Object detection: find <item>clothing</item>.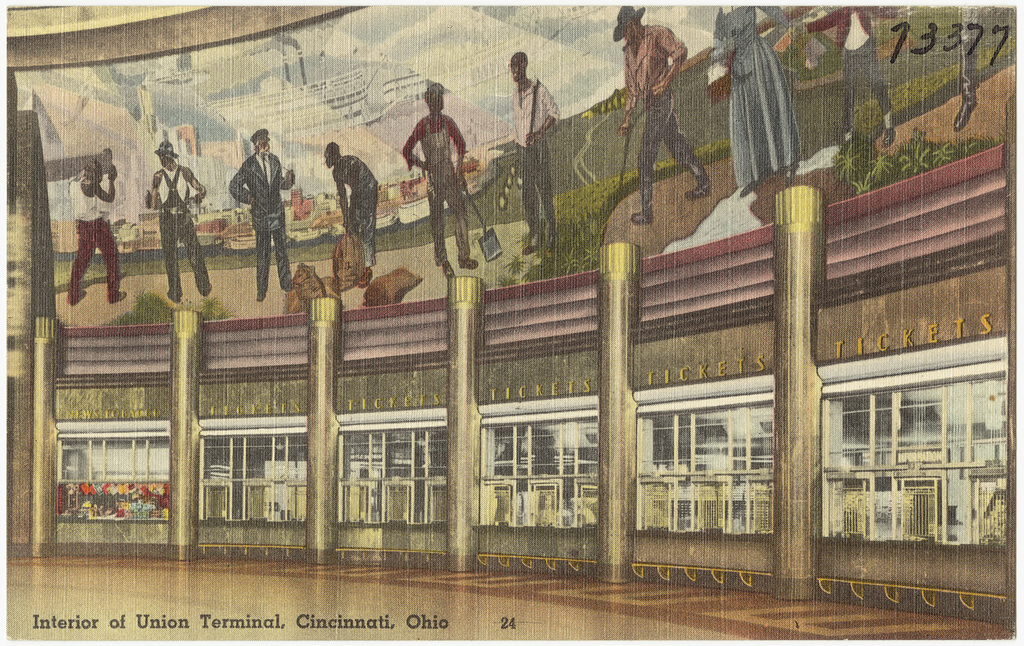
BBox(221, 143, 298, 295).
